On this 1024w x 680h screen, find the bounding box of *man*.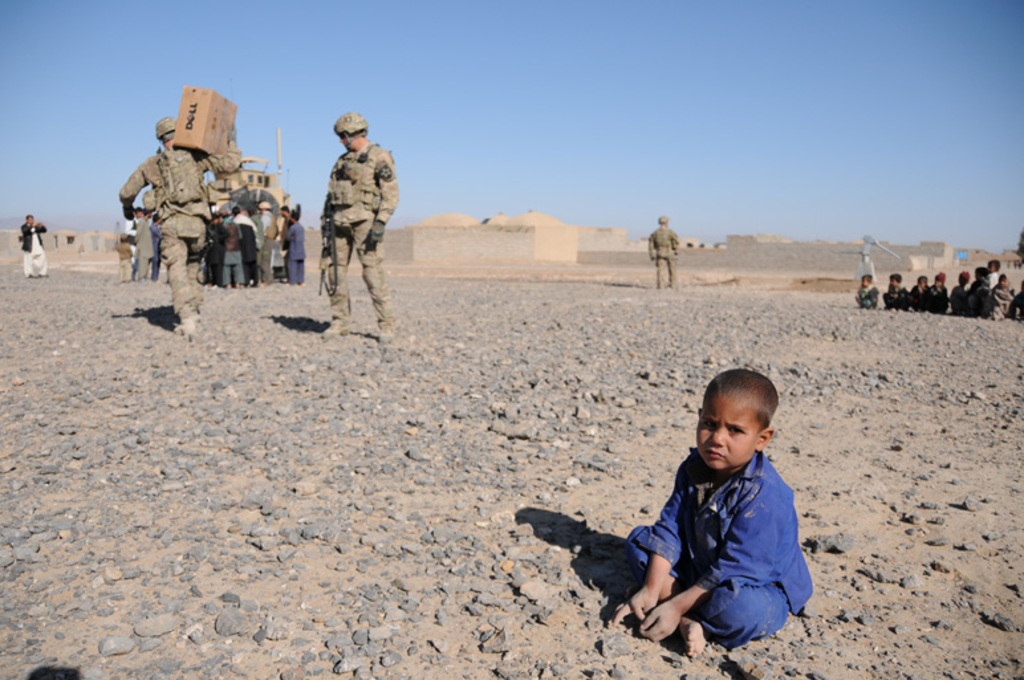
Bounding box: left=126, top=208, right=141, bottom=270.
